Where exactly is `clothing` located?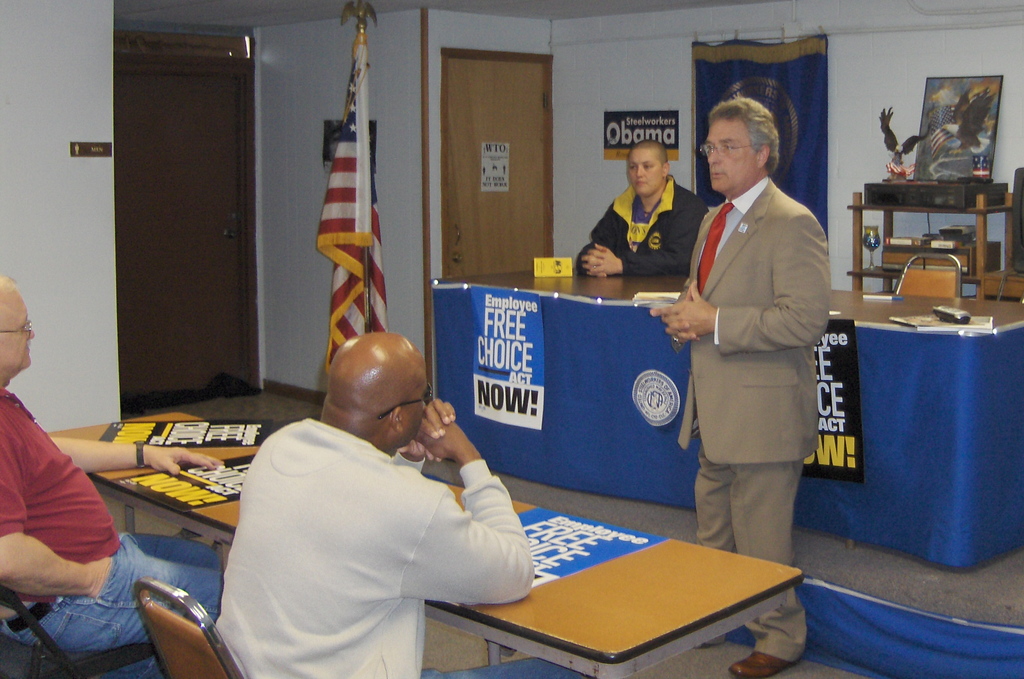
Its bounding box is Rect(572, 170, 703, 282).
